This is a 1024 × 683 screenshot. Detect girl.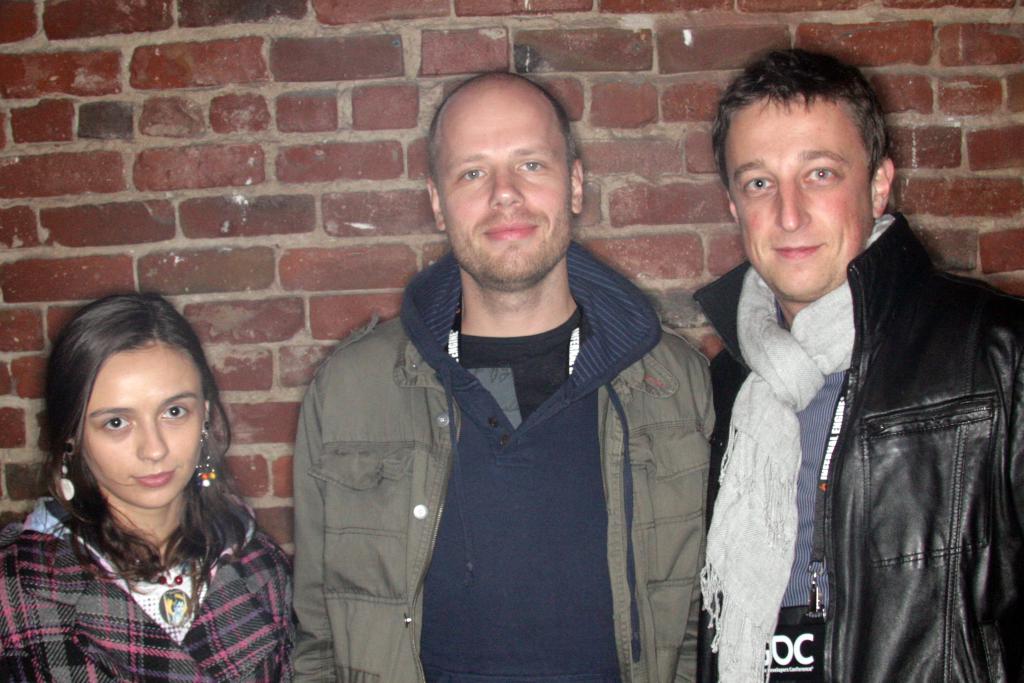
(x1=0, y1=294, x2=295, y2=682).
